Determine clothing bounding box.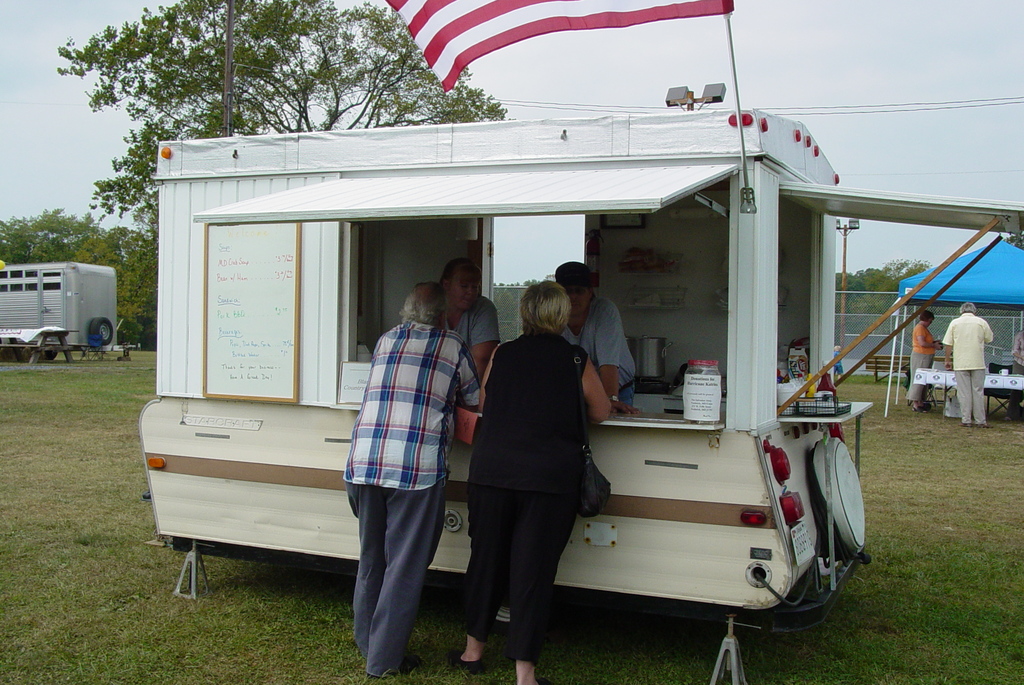
Determined: 561/297/640/415.
